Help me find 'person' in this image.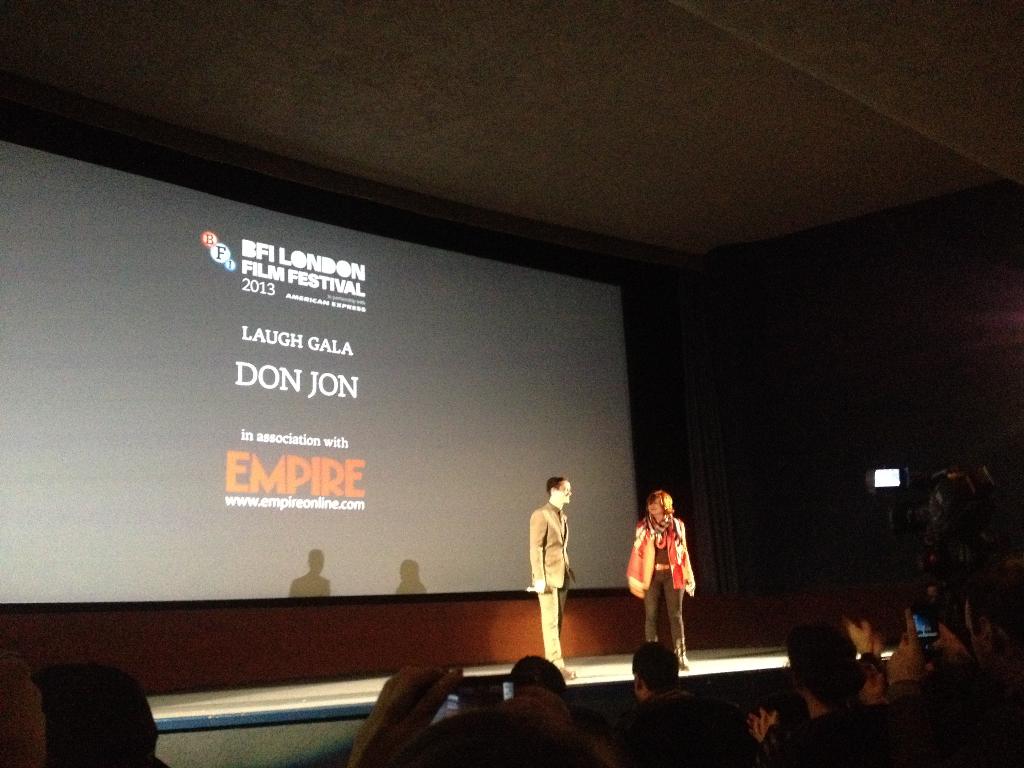
Found it: <box>519,476,586,653</box>.
